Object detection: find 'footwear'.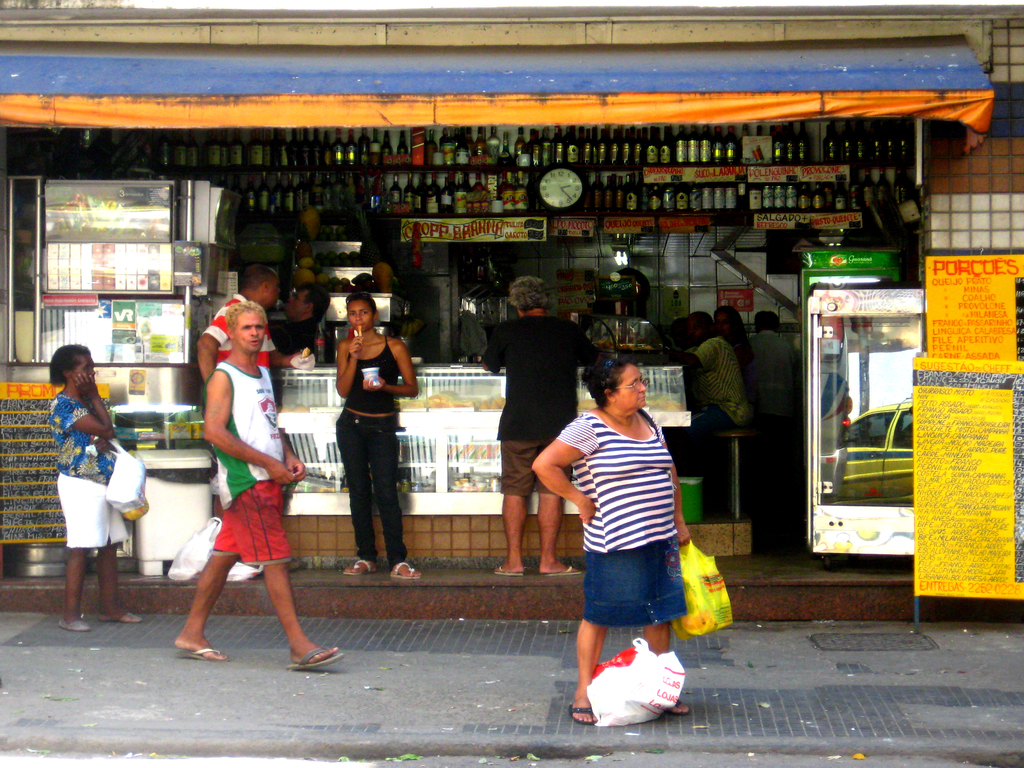
x1=664 y1=706 x2=687 y2=716.
